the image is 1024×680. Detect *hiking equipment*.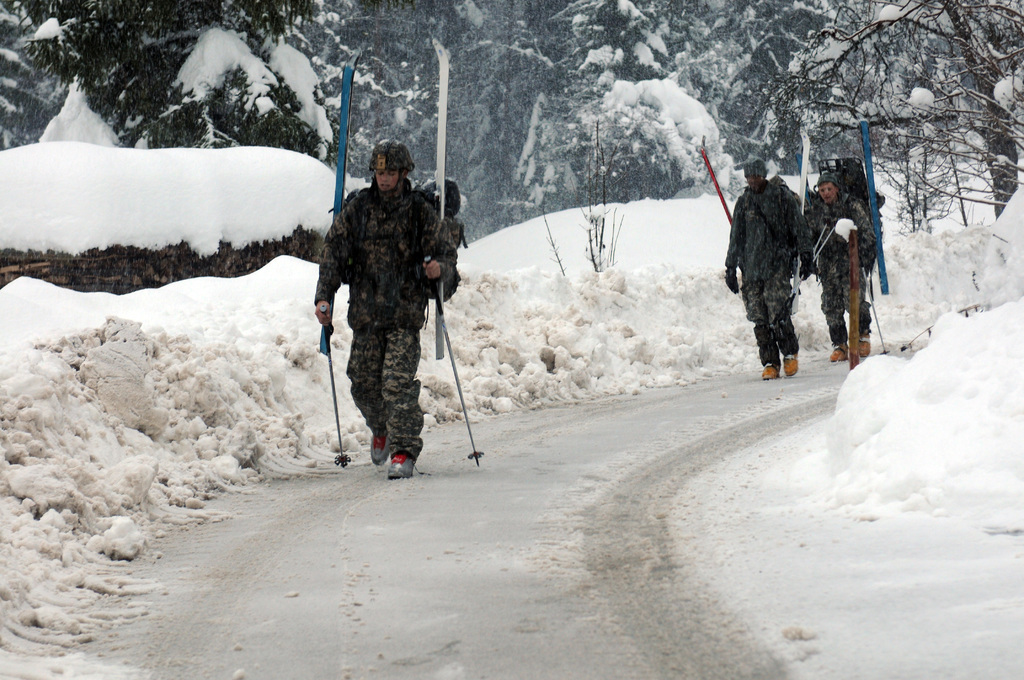
Detection: [858,256,887,353].
